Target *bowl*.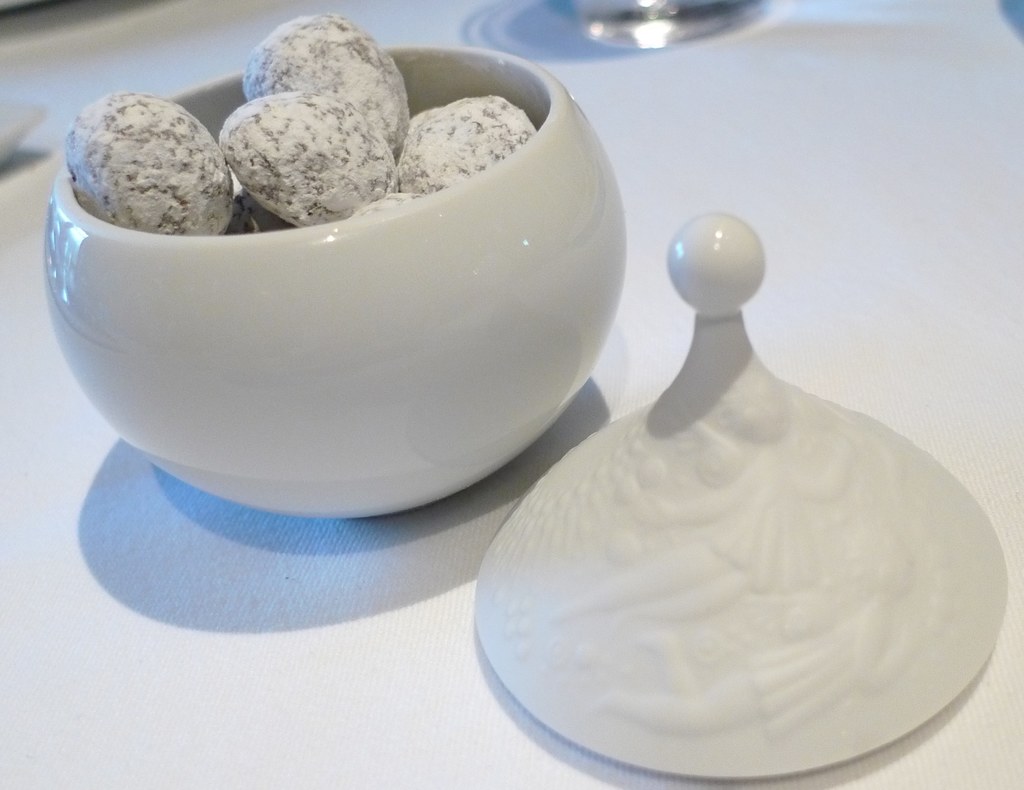
Target region: {"x1": 12, "y1": 86, "x2": 683, "y2": 510}.
